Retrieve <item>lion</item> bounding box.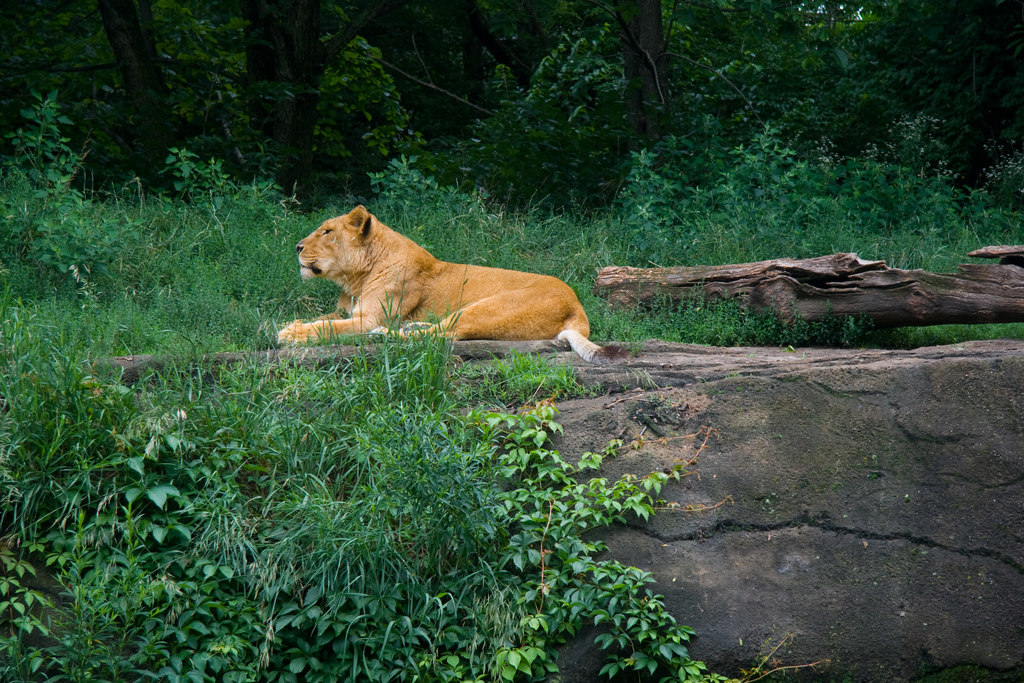
Bounding box: BBox(276, 204, 632, 363).
